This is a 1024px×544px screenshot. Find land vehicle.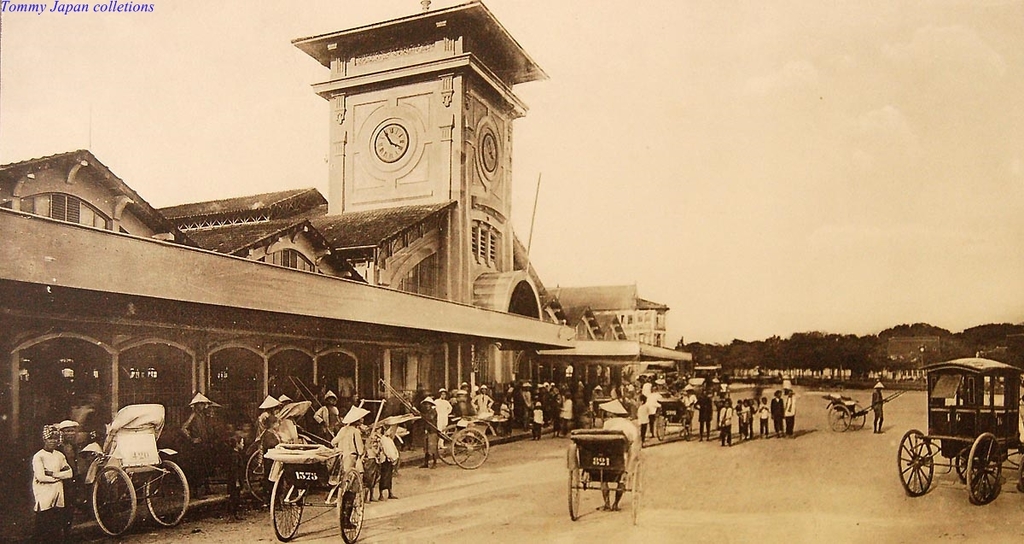
Bounding box: detection(68, 399, 193, 537).
